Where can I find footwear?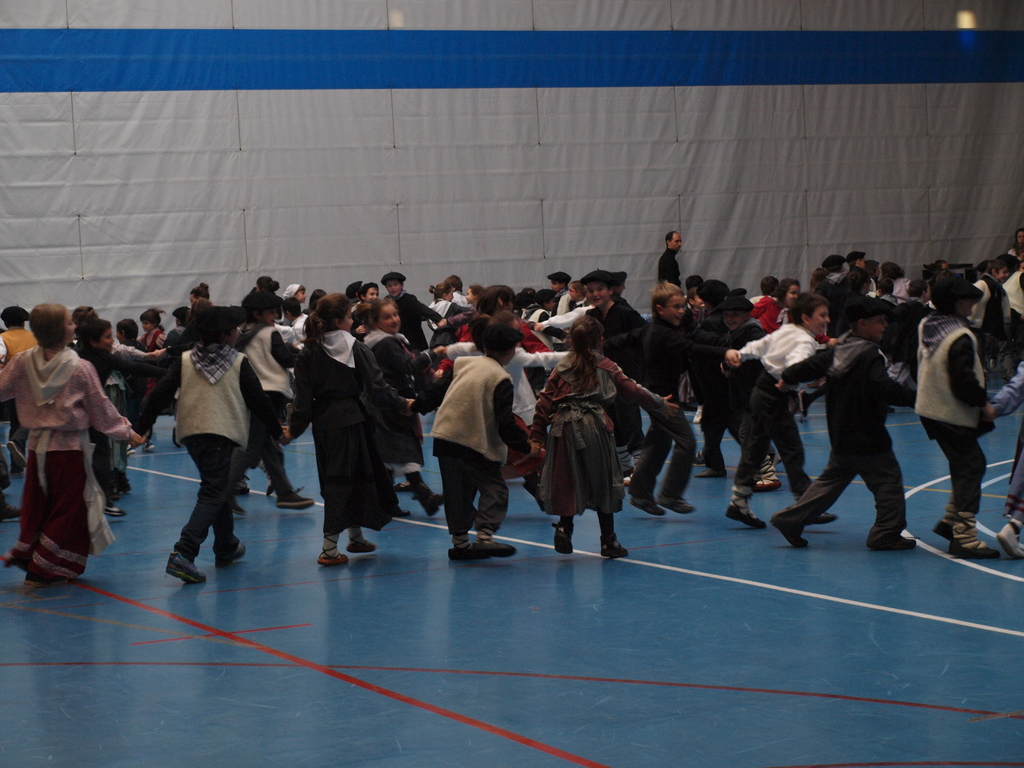
You can find it at (277, 498, 317, 508).
